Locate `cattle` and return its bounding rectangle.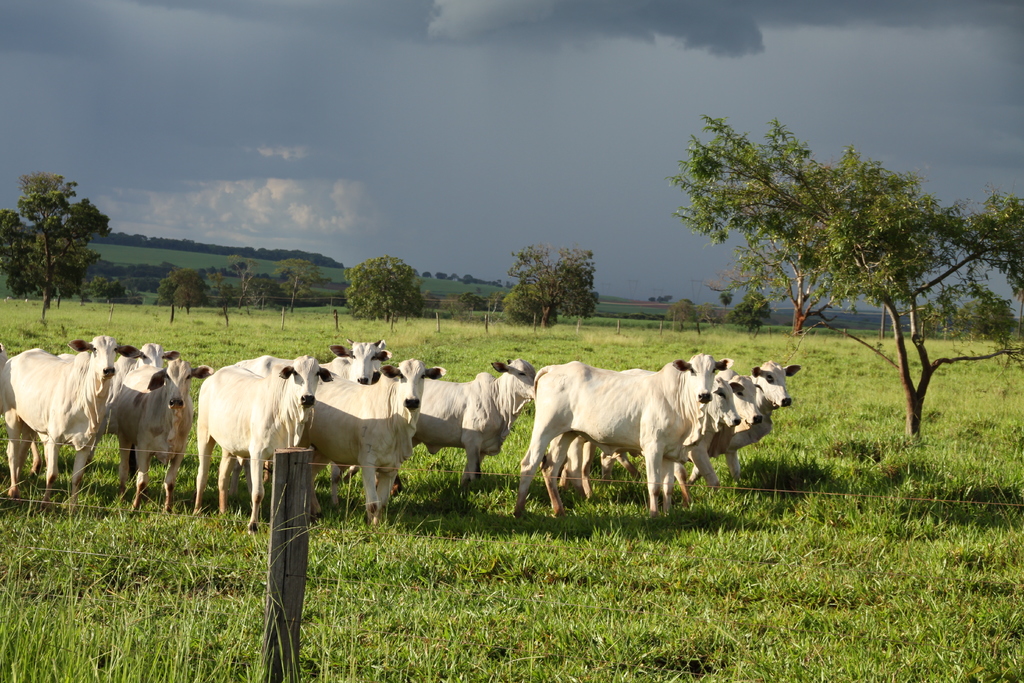
select_region(406, 356, 532, 490).
